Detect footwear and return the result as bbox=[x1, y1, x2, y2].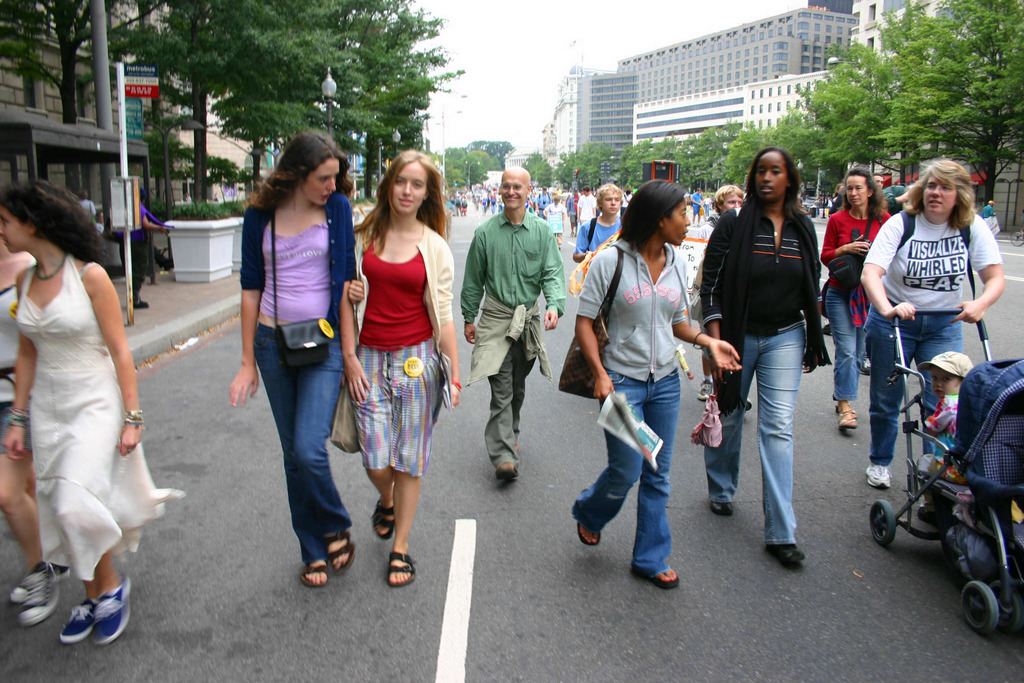
bbox=[15, 561, 59, 625].
